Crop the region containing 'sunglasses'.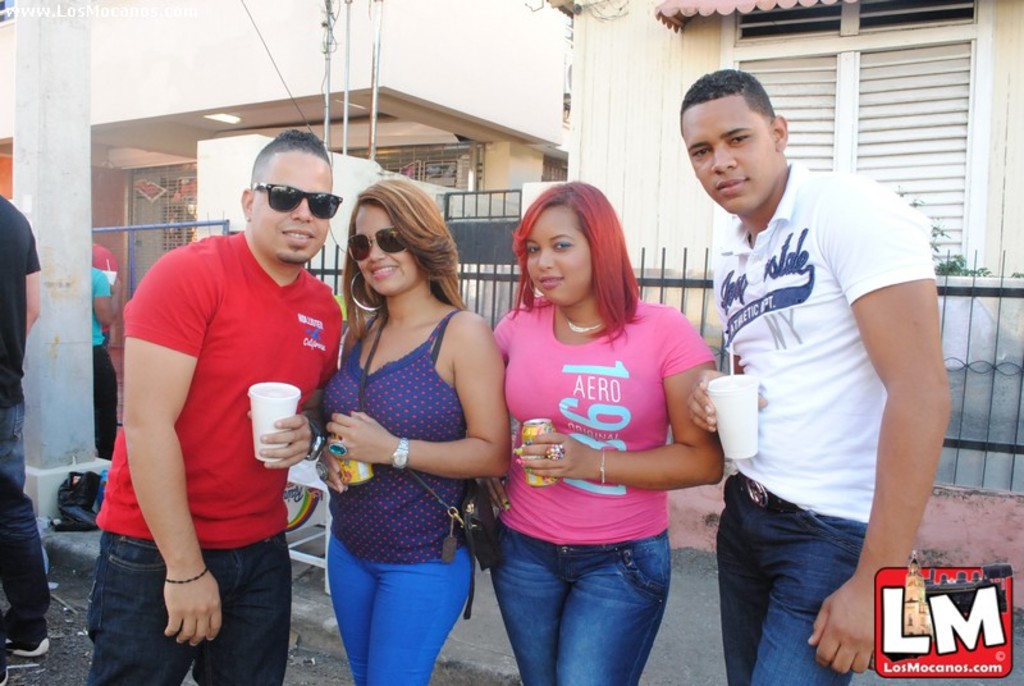
Crop region: left=256, top=183, right=342, bottom=223.
